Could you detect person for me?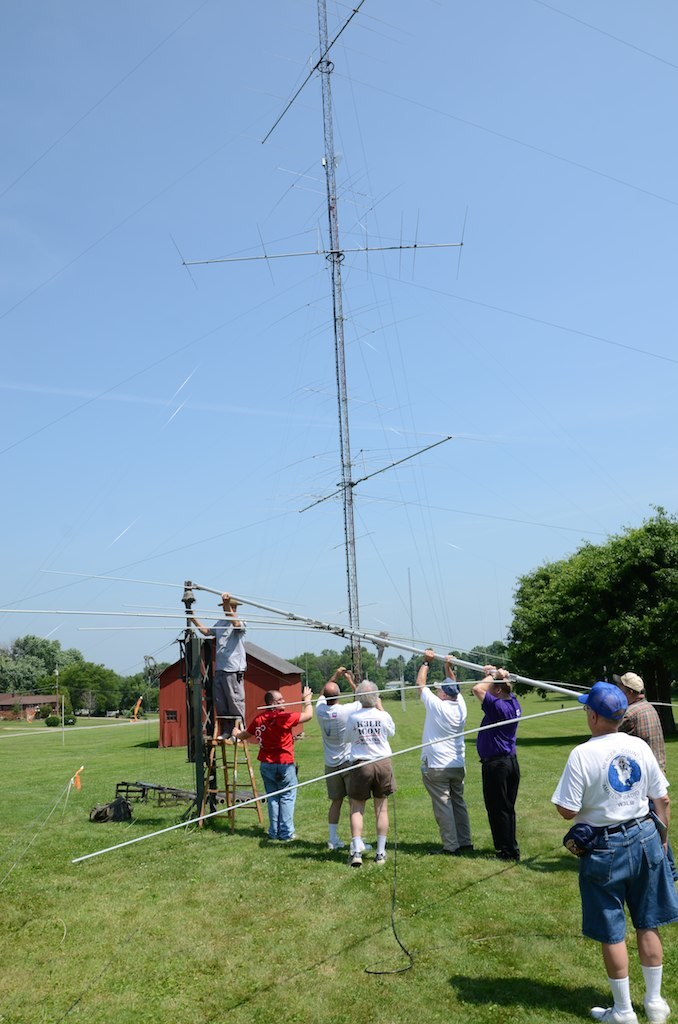
Detection result: 197:590:254:739.
